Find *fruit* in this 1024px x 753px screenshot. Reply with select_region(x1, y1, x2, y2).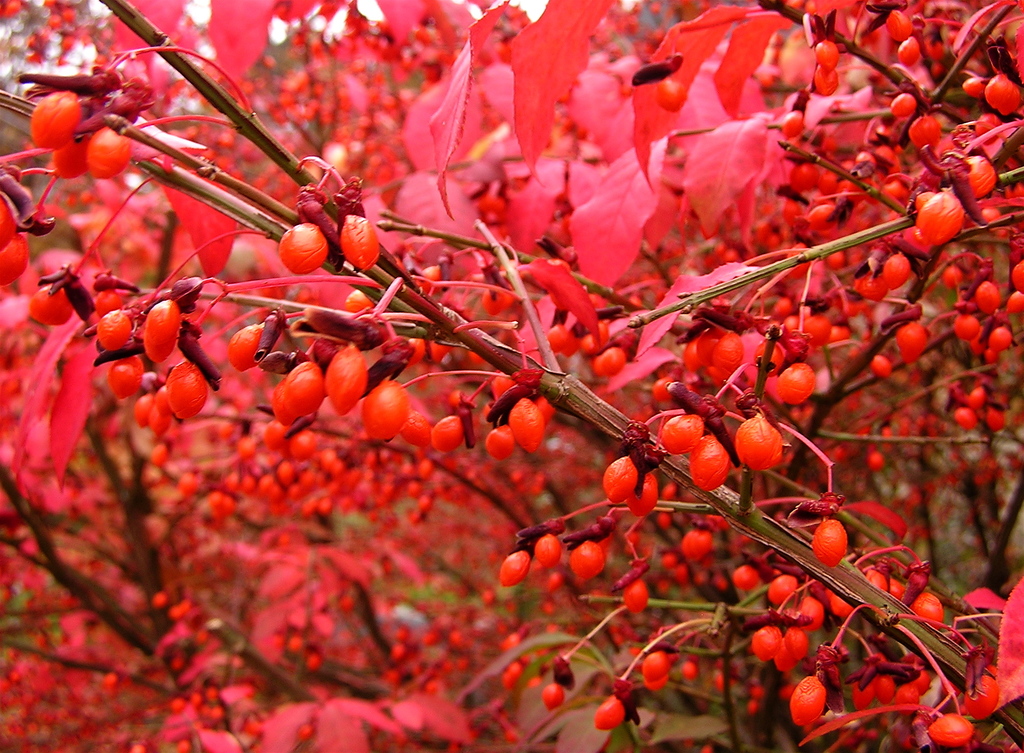
select_region(600, 453, 639, 501).
